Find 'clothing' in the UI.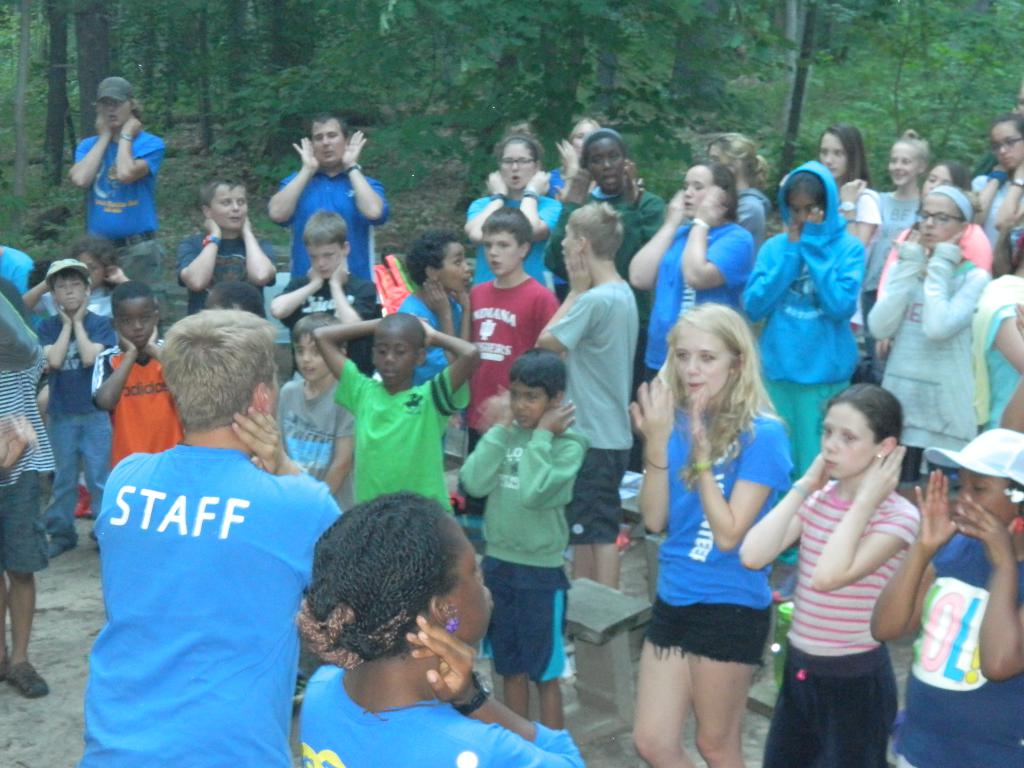
UI element at box(543, 188, 664, 356).
